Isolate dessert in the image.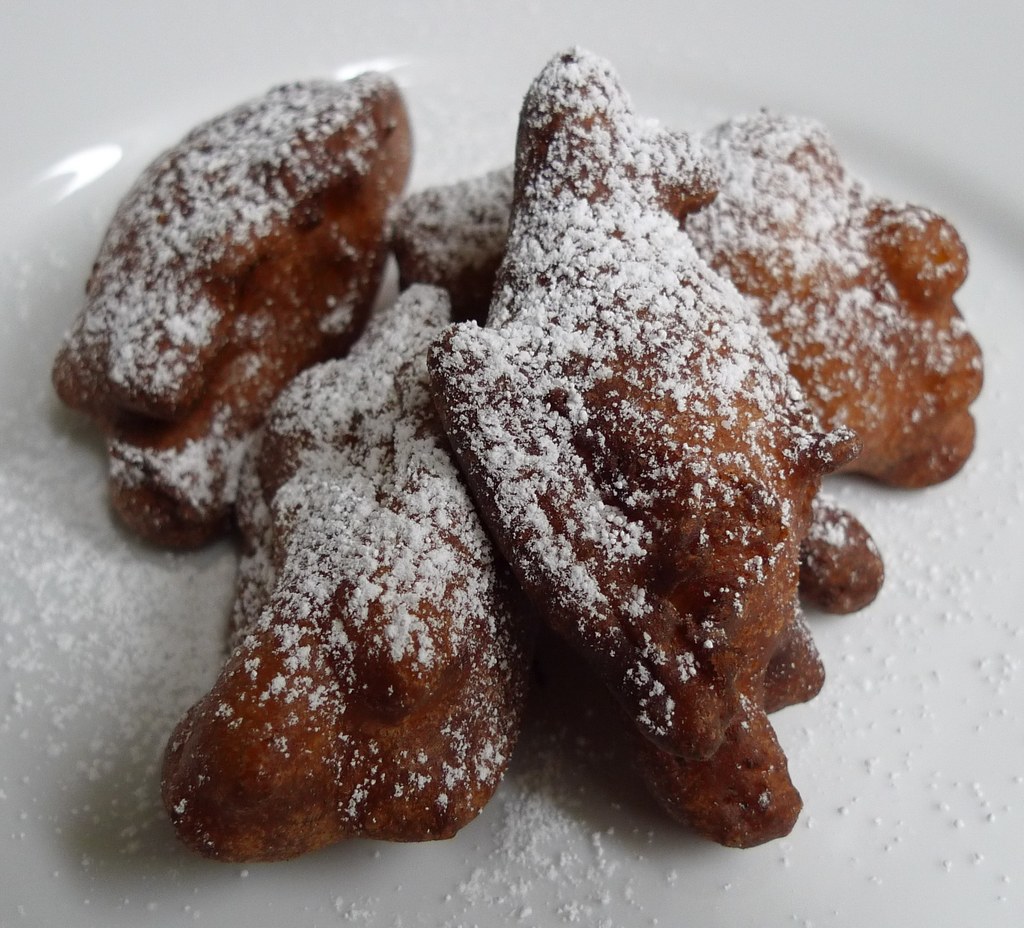
Isolated region: 159,275,546,866.
